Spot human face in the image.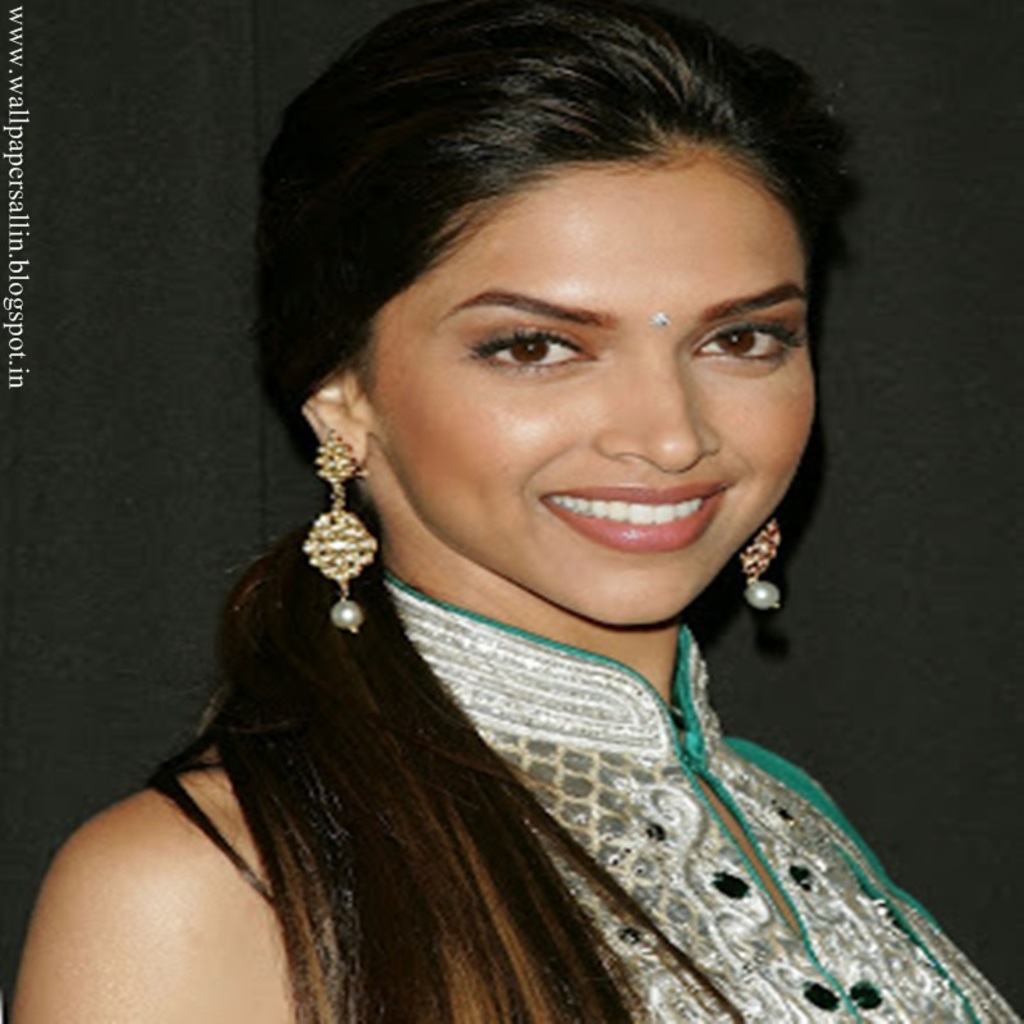
human face found at 371, 150, 823, 625.
